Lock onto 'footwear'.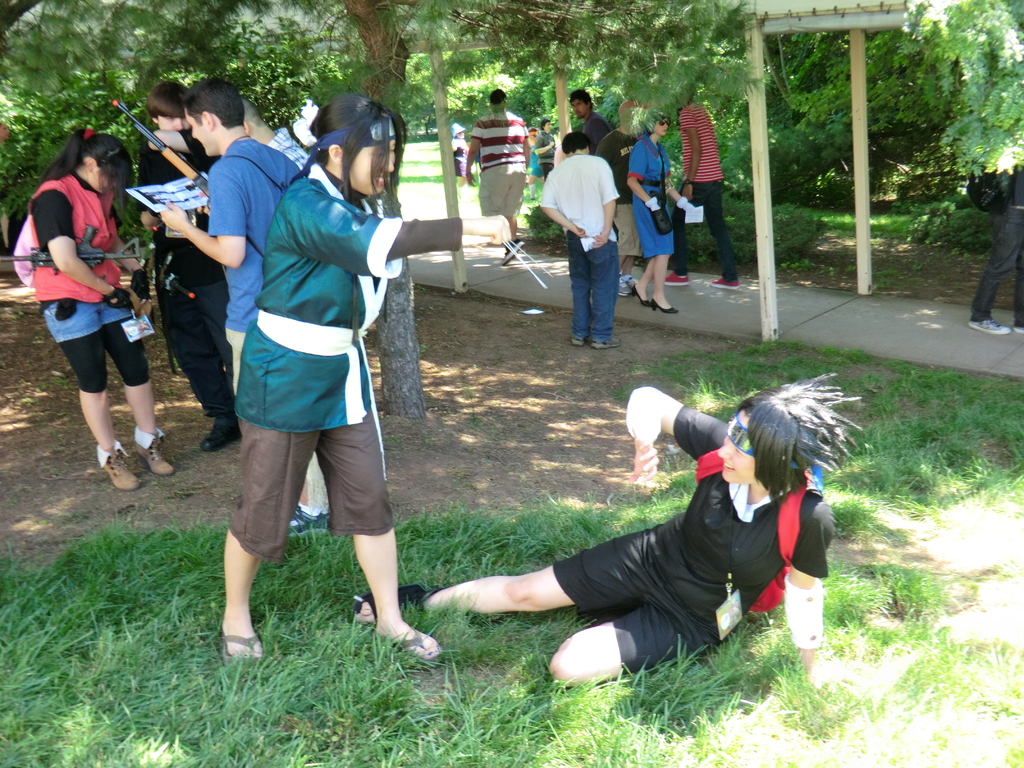
Locked: select_region(707, 274, 739, 290).
